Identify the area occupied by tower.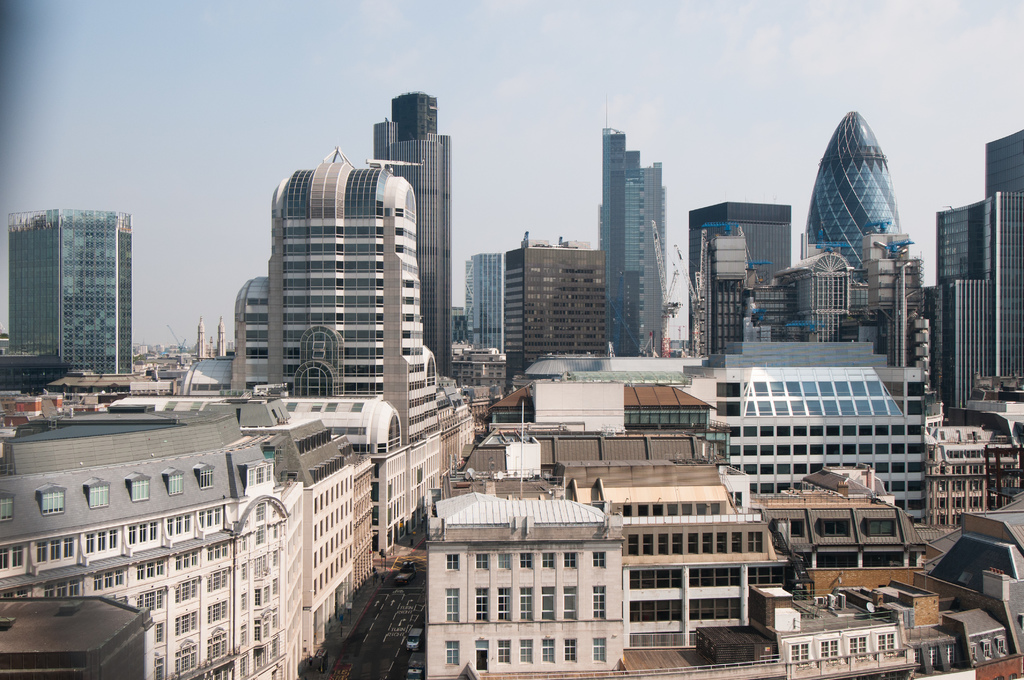
Area: Rect(5, 188, 141, 375).
